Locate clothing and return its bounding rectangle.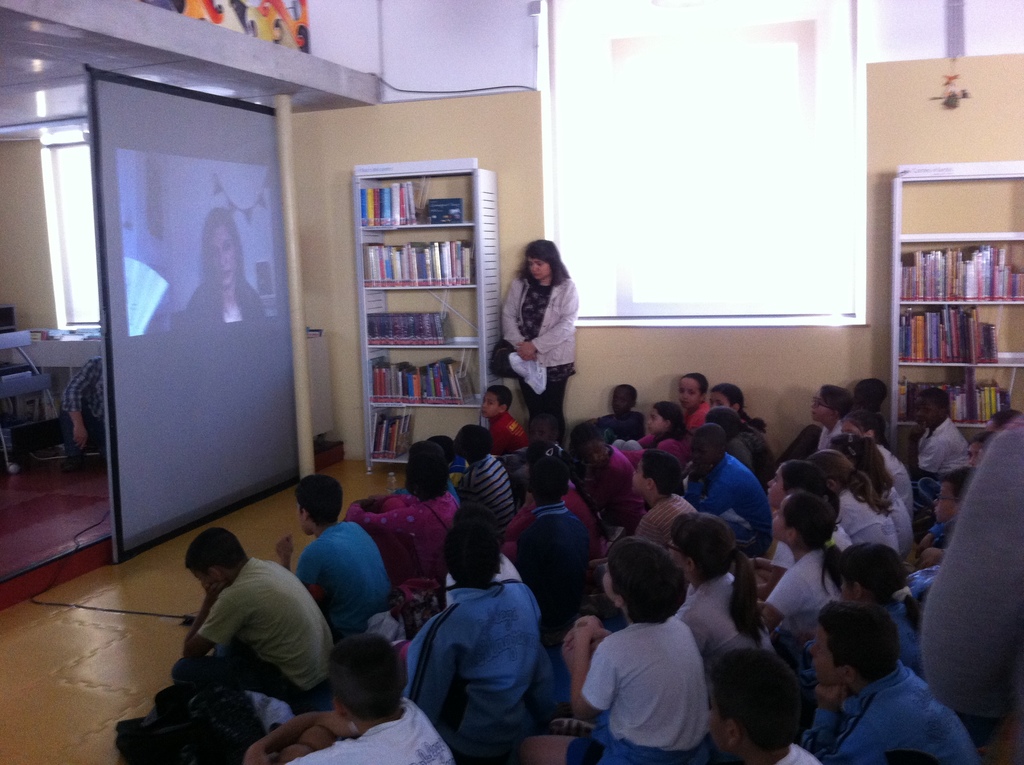
left=833, top=485, right=898, bottom=558.
